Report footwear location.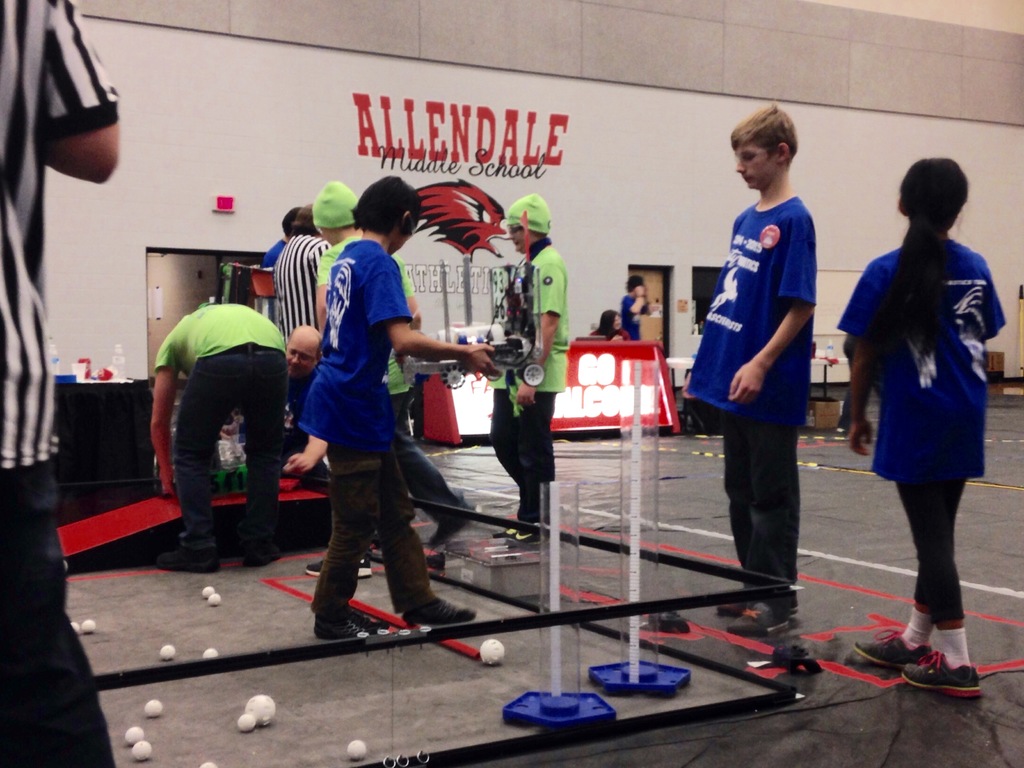
Report: [left=429, top=500, right=475, bottom=545].
